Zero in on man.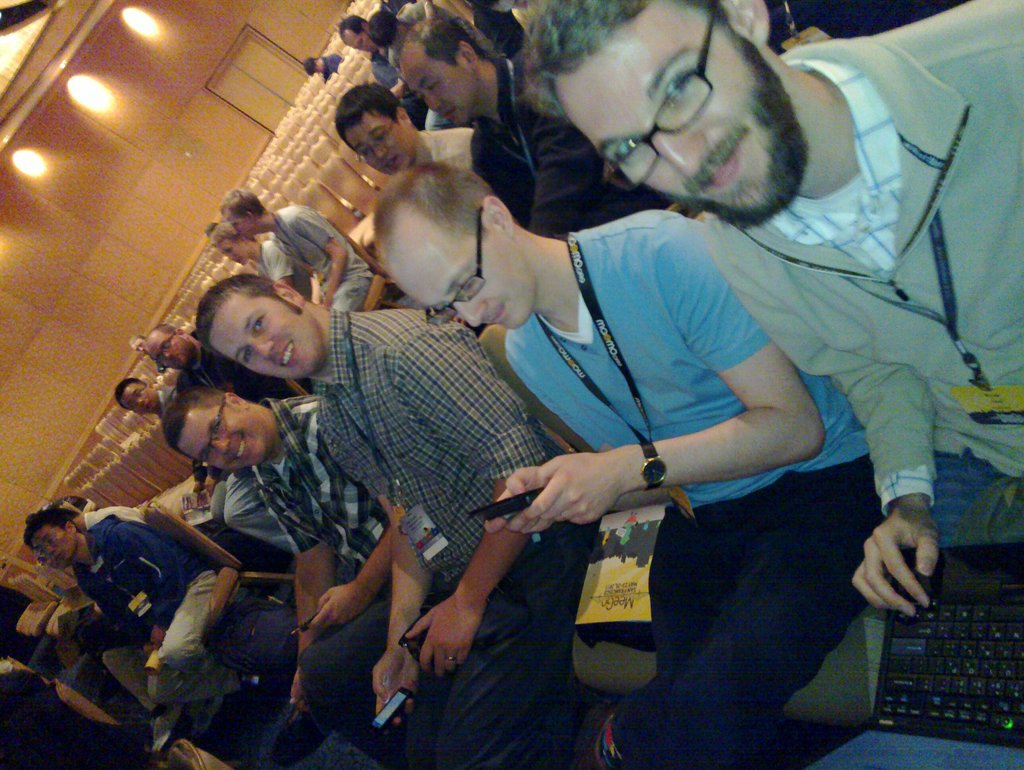
Zeroed in: [213, 183, 366, 320].
